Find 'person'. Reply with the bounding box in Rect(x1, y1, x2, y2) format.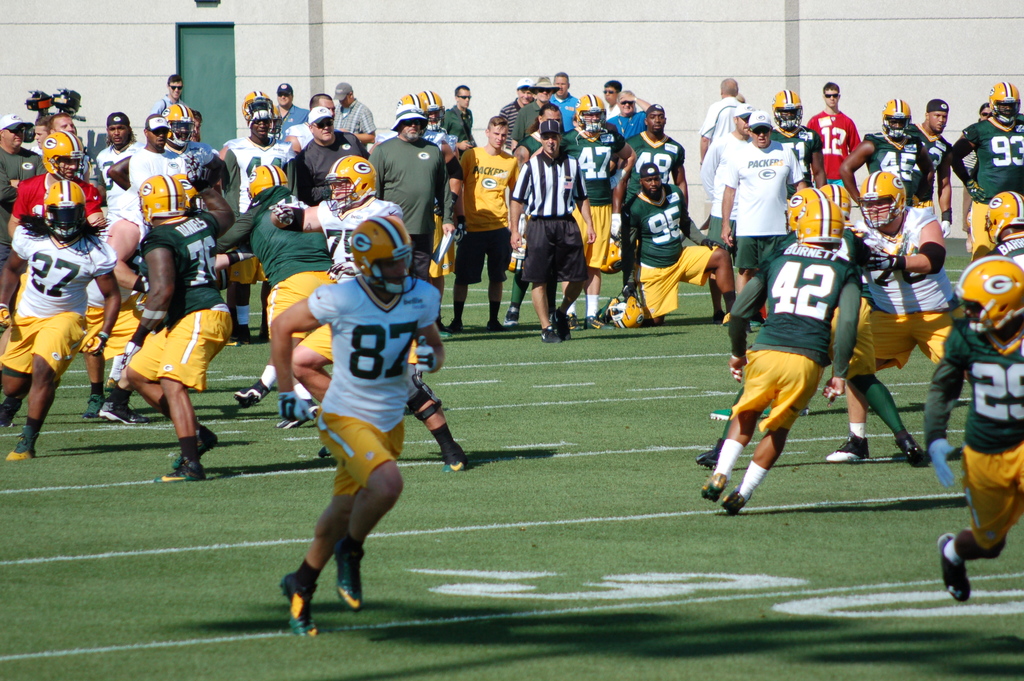
Rect(220, 91, 300, 345).
